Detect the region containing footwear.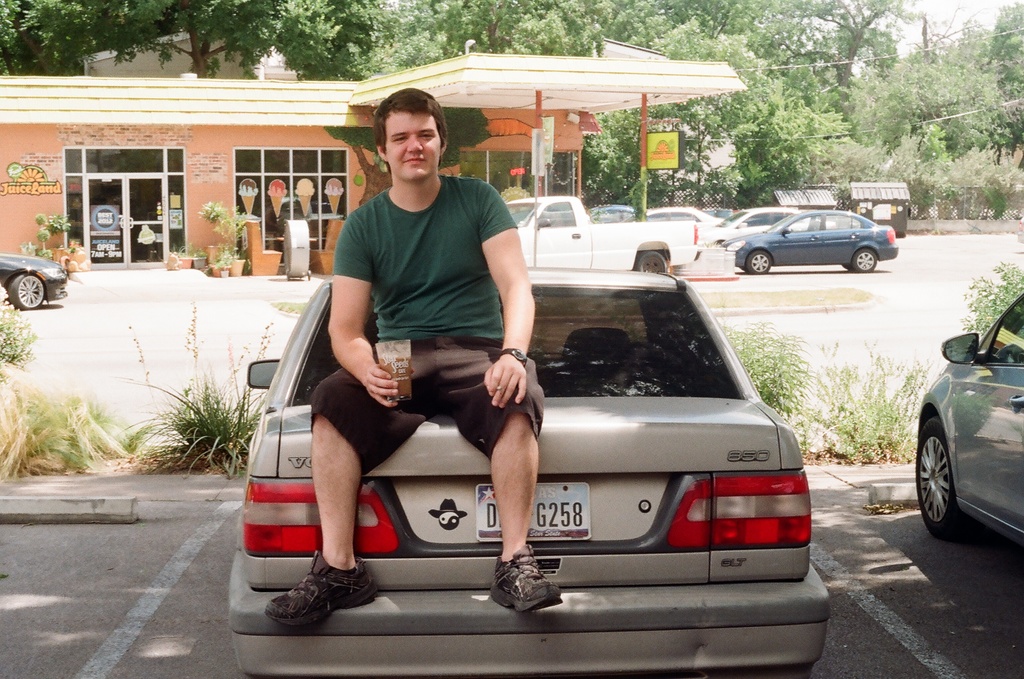
(263,545,379,629).
